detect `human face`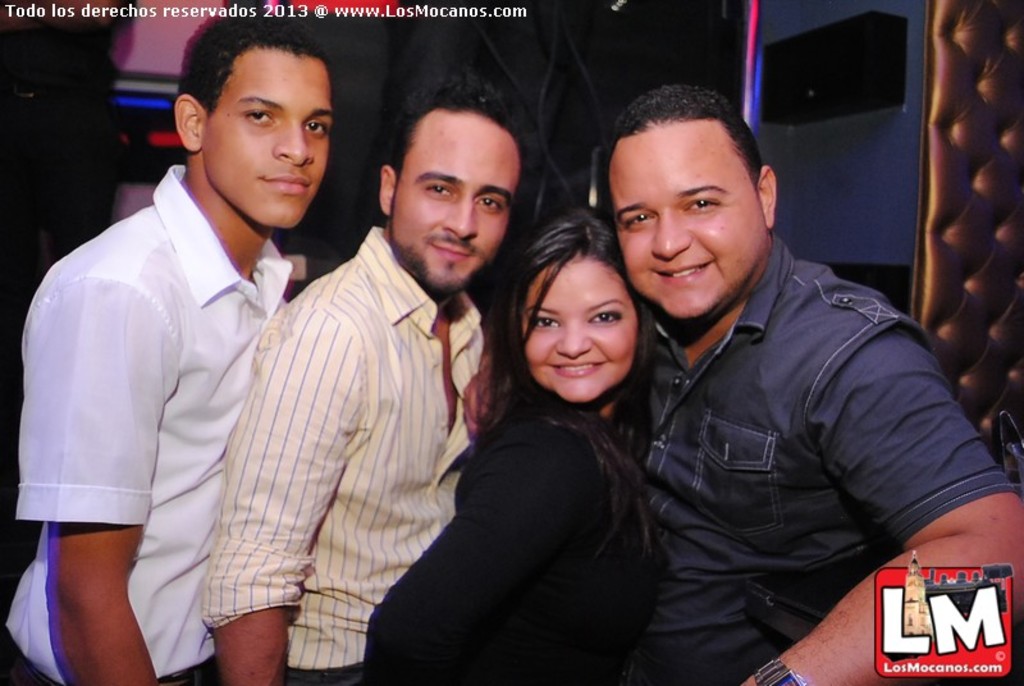
box=[517, 255, 637, 397]
